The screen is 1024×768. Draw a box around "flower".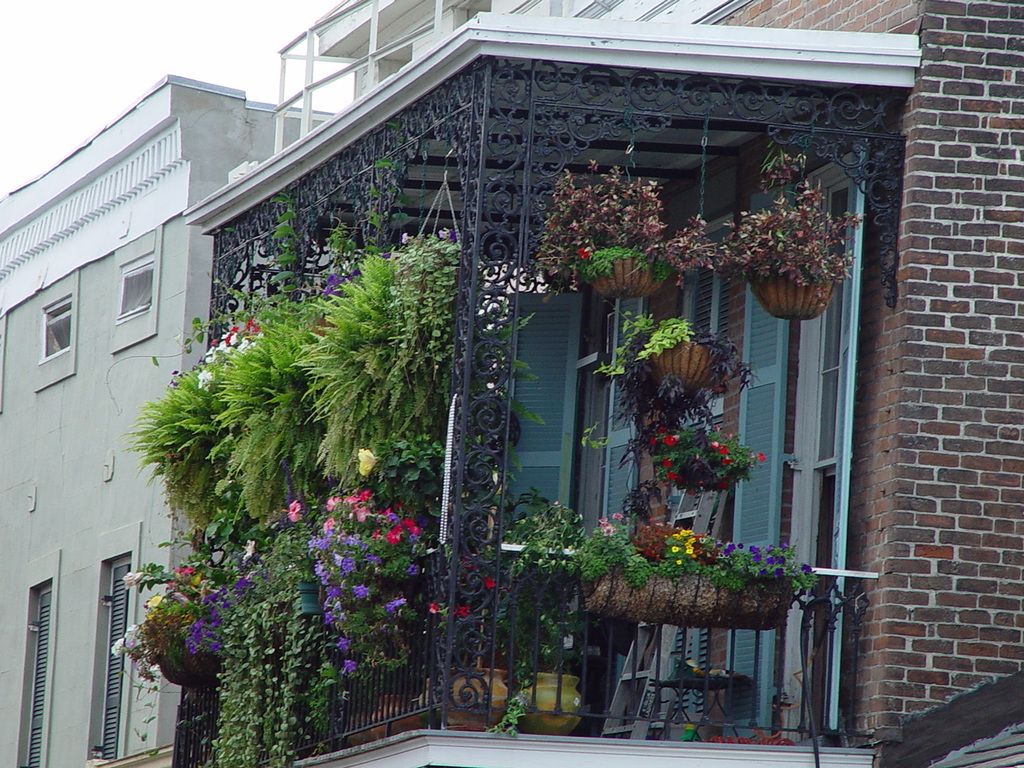
bbox(285, 499, 302, 522).
